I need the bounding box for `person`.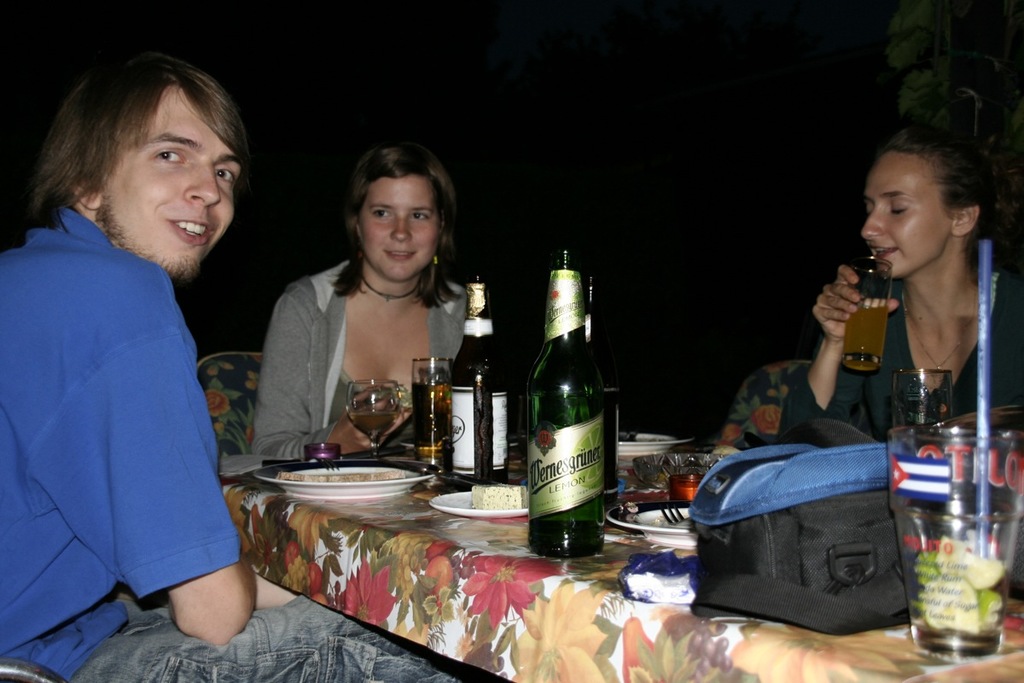
Here it is: box(817, 127, 1005, 505).
